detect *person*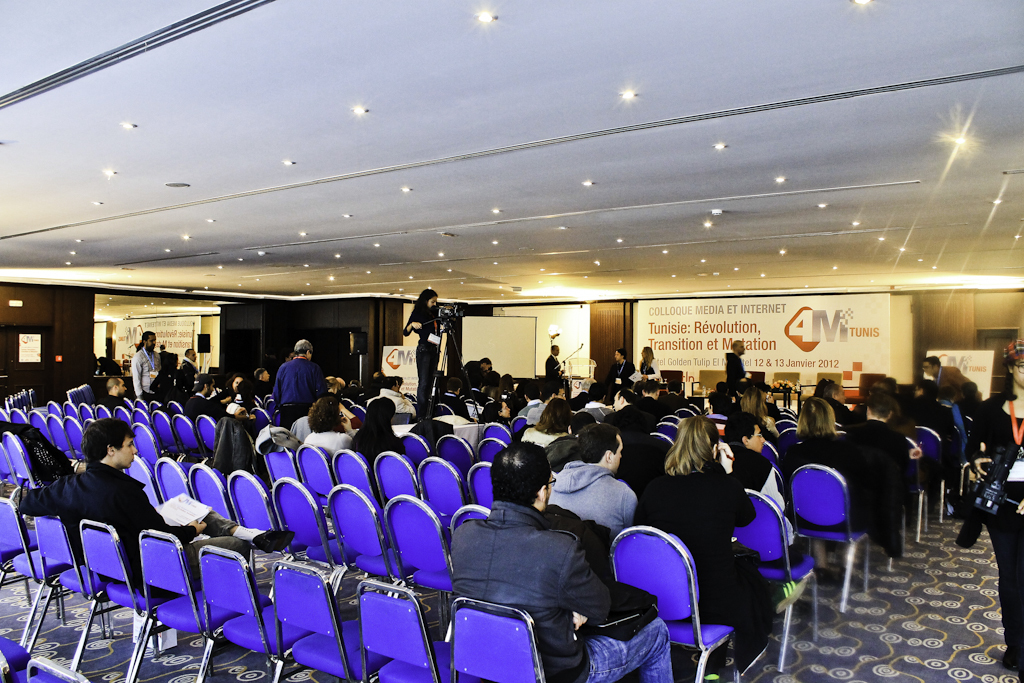
rect(14, 413, 298, 588)
